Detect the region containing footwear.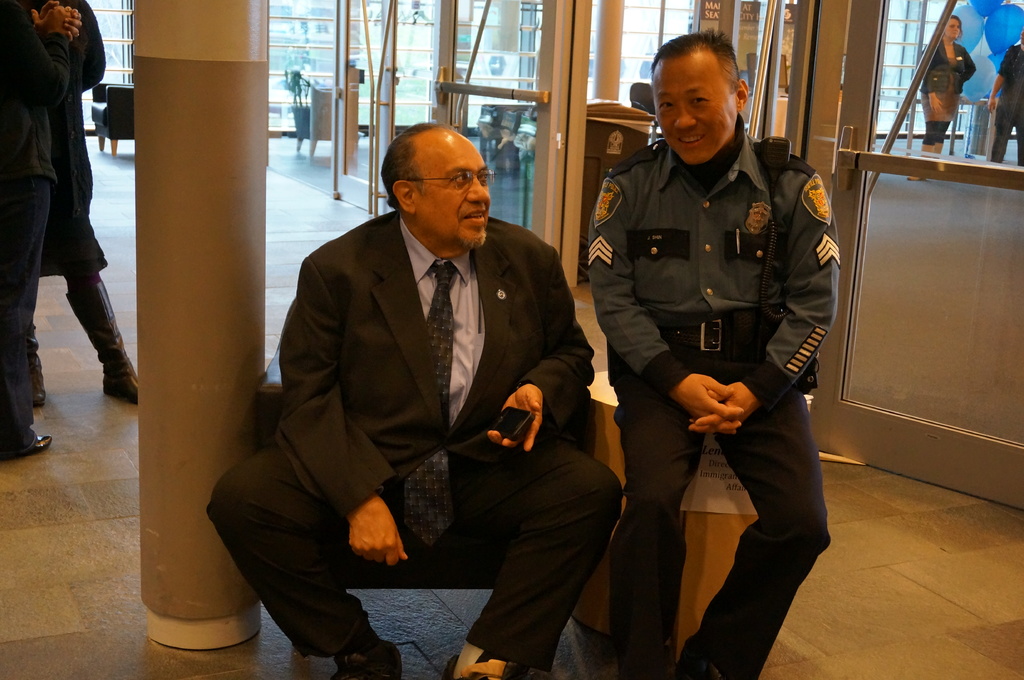
(left=25, top=432, right=53, bottom=455).
